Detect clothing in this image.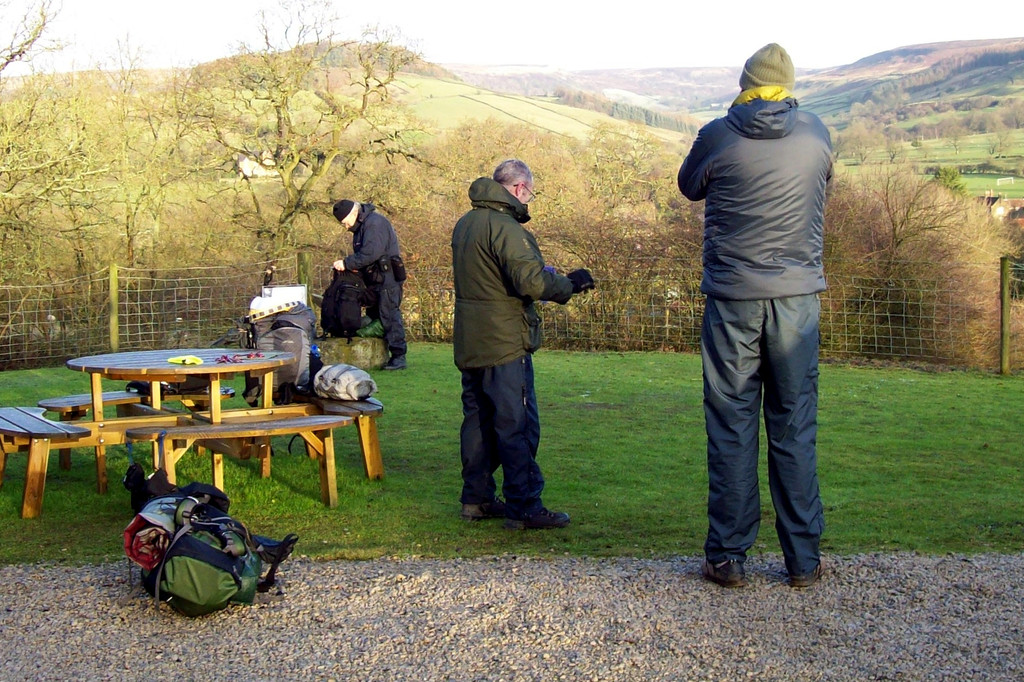
Detection: (x1=343, y1=207, x2=406, y2=276).
